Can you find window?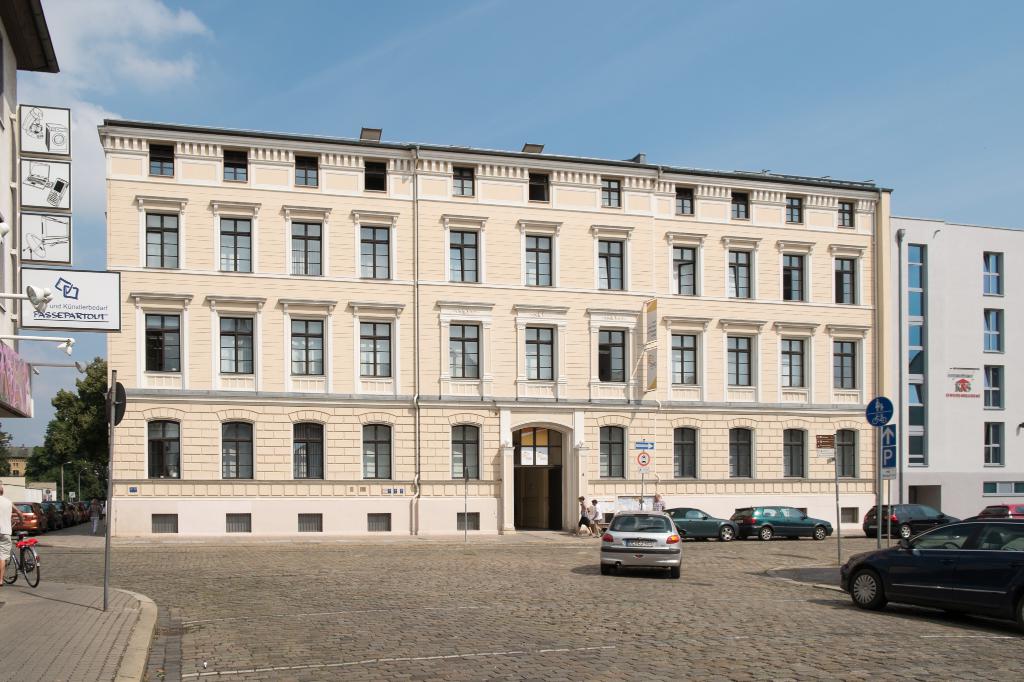
Yes, bounding box: box(292, 424, 323, 480).
